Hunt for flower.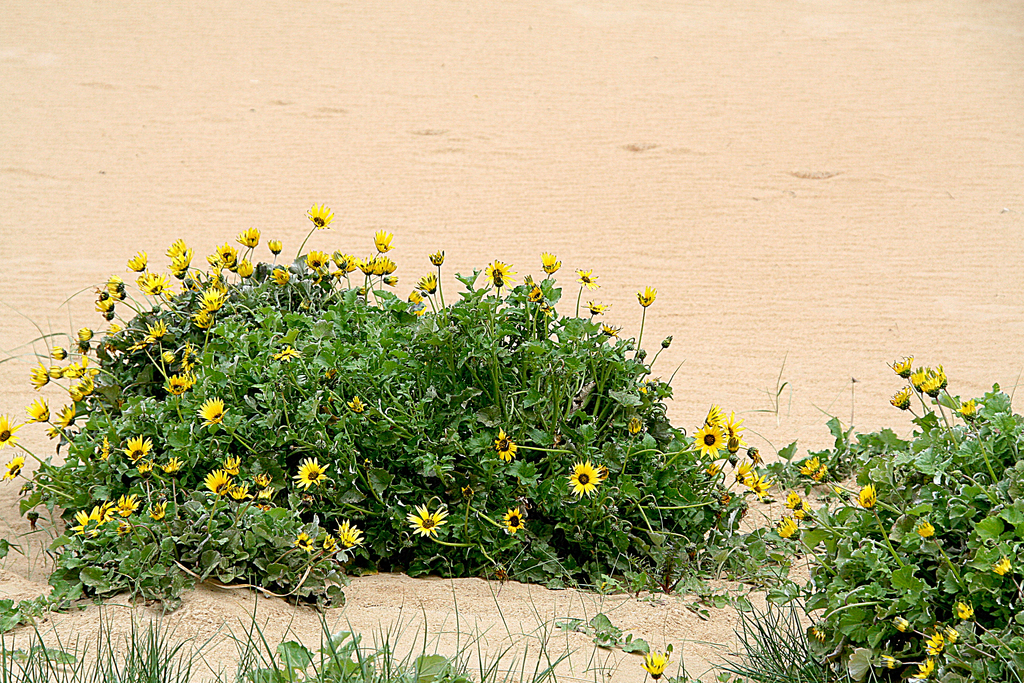
Hunted down at l=0, t=418, r=12, b=450.
